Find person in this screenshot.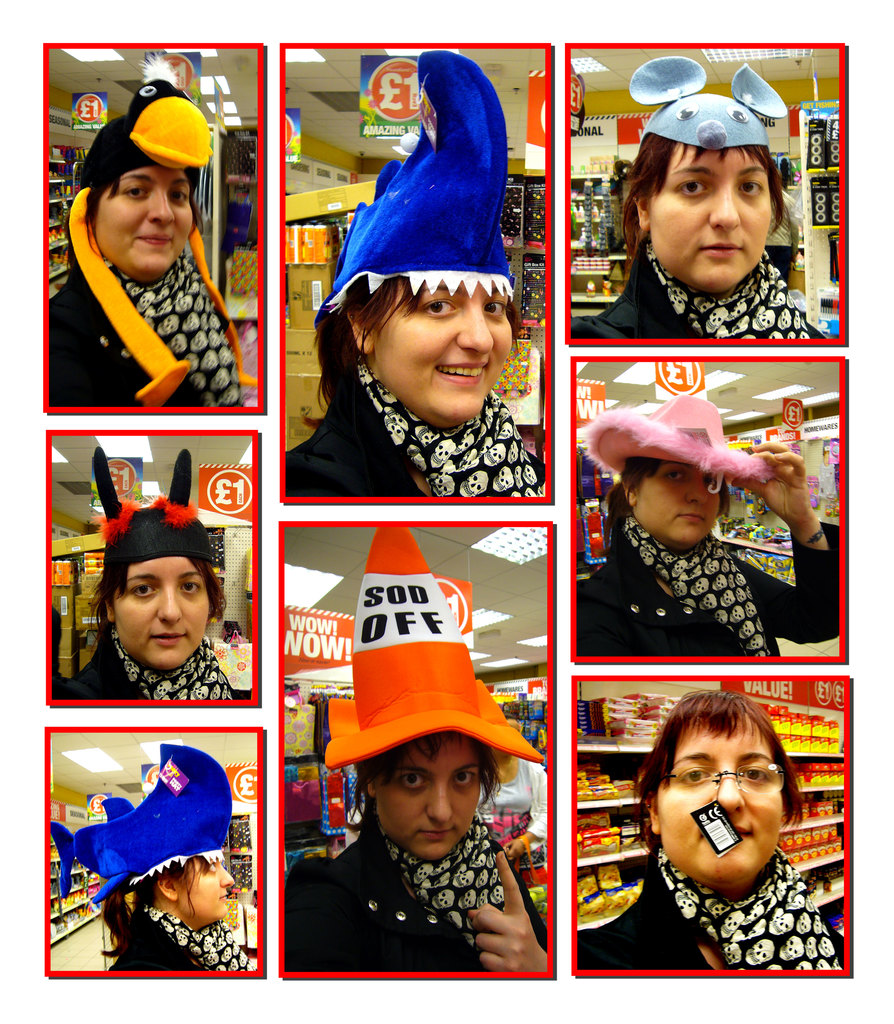
The bounding box for person is [280, 47, 544, 493].
